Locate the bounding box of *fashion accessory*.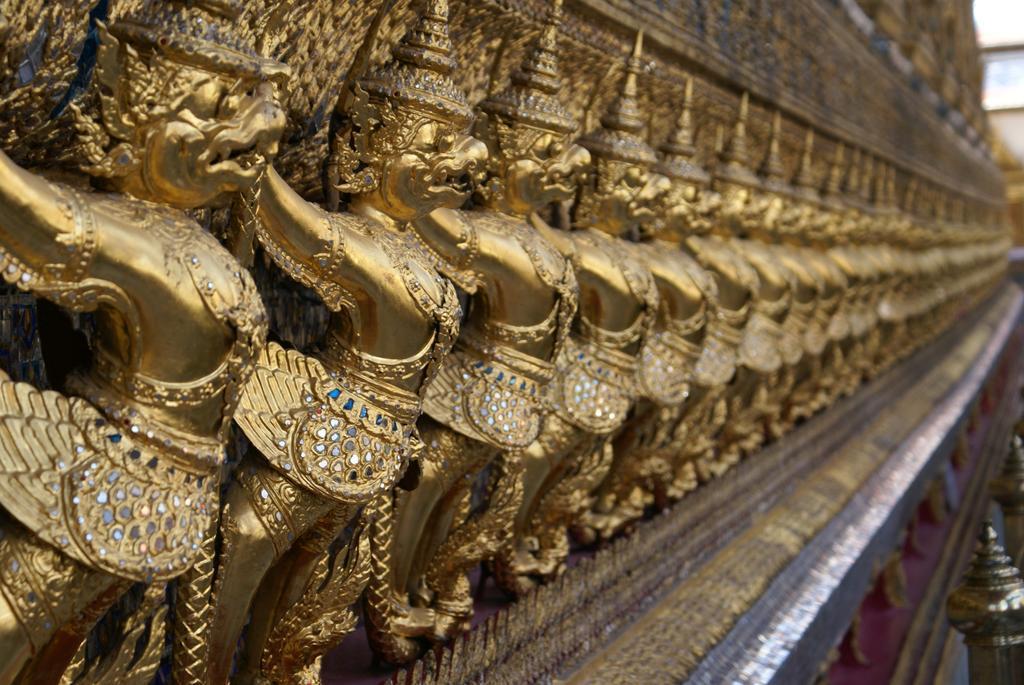
Bounding box: crop(642, 240, 718, 339).
